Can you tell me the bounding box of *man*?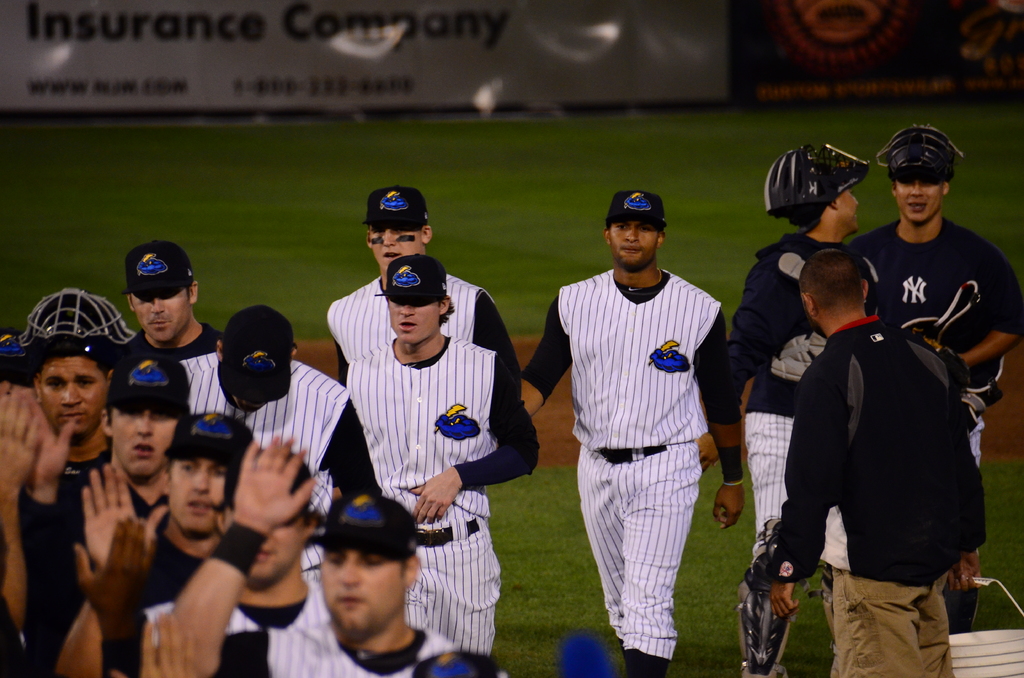
(1,331,119,531).
